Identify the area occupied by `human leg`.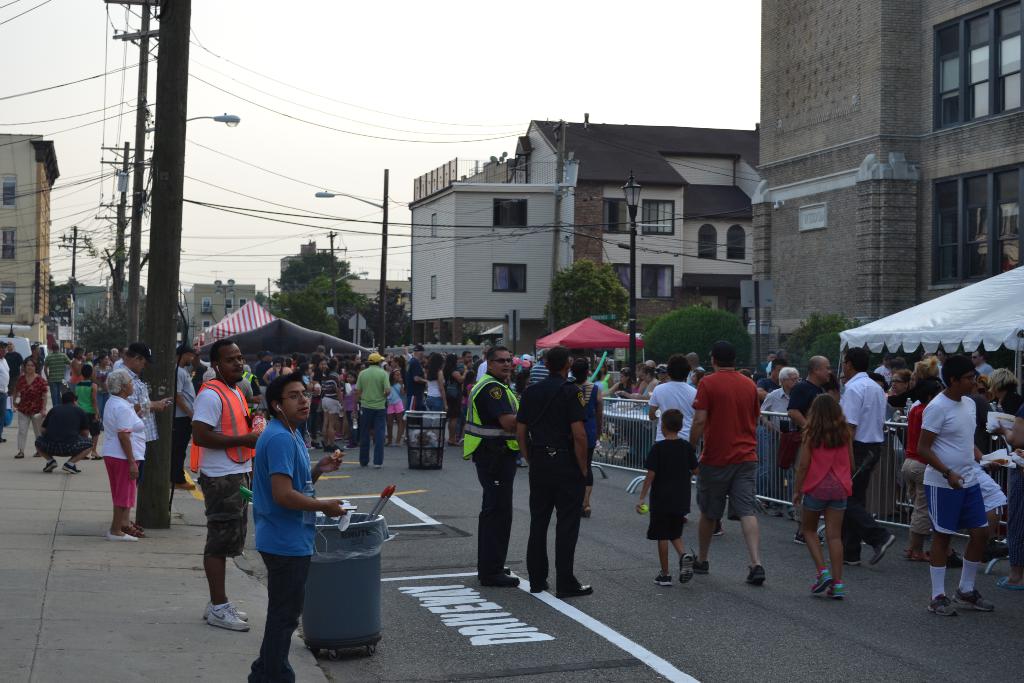
Area: left=64, top=439, right=94, bottom=475.
